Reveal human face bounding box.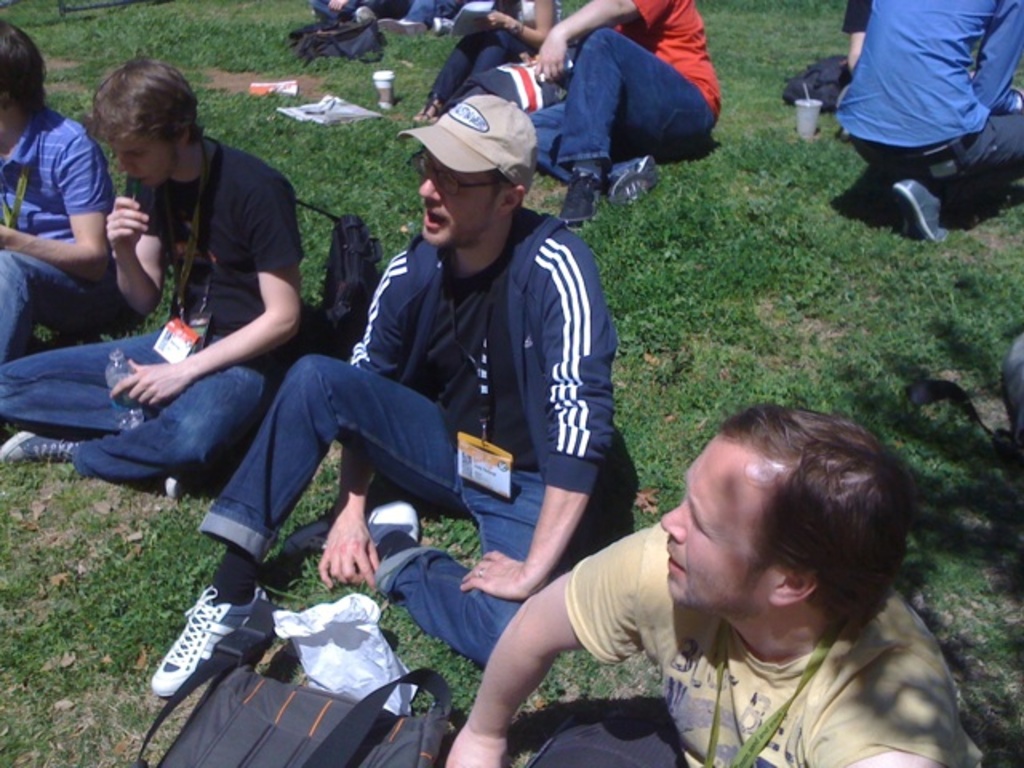
Revealed: crop(658, 442, 766, 614).
